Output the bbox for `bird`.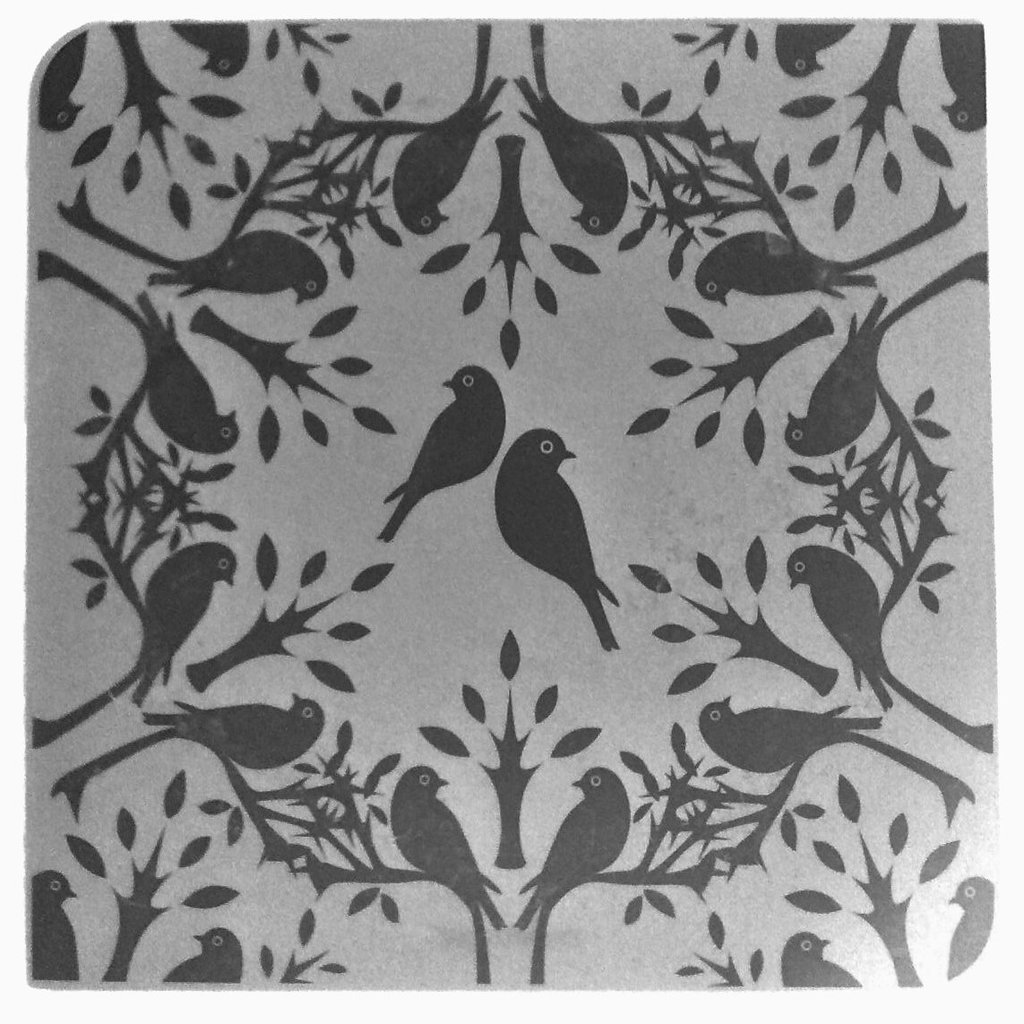
crop(388, 762, 504, 981).
